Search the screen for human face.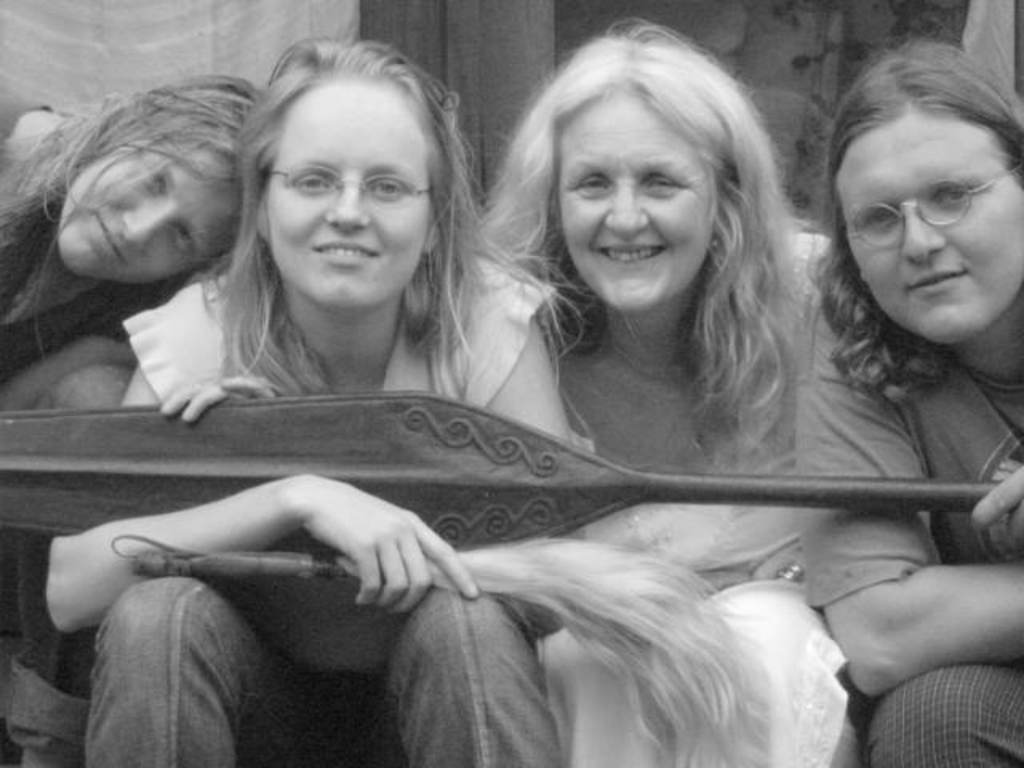
Found at left=258, top=78, right=440, bottom=307.
